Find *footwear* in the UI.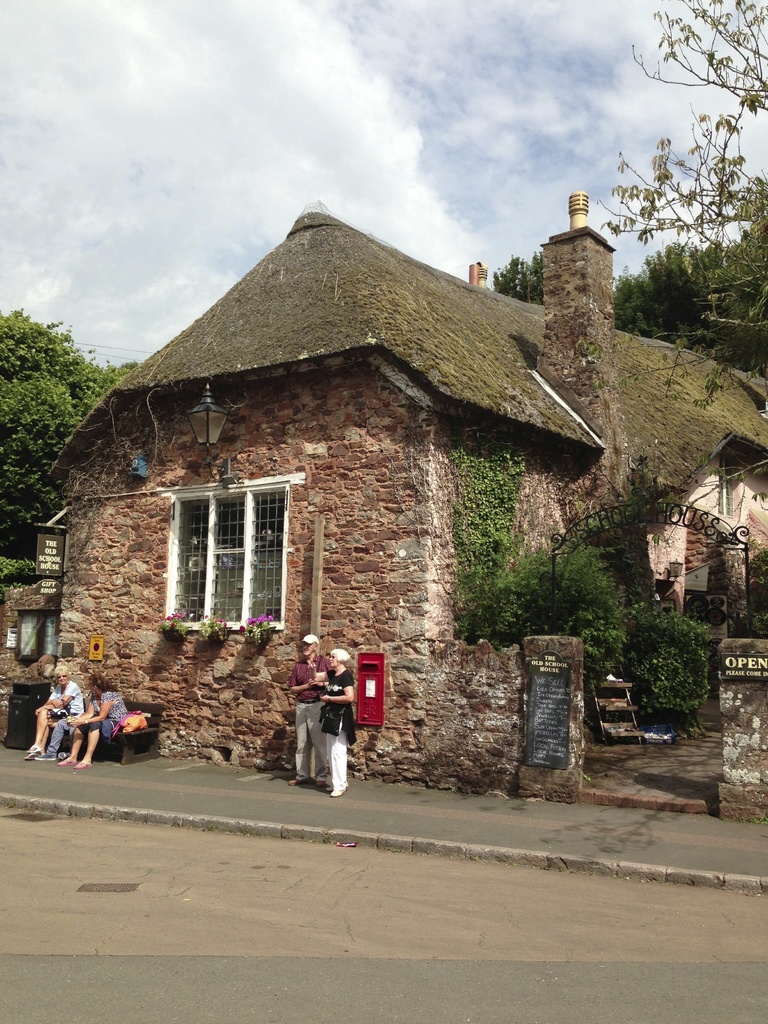
UI element at (315, 780, 326, 787).
